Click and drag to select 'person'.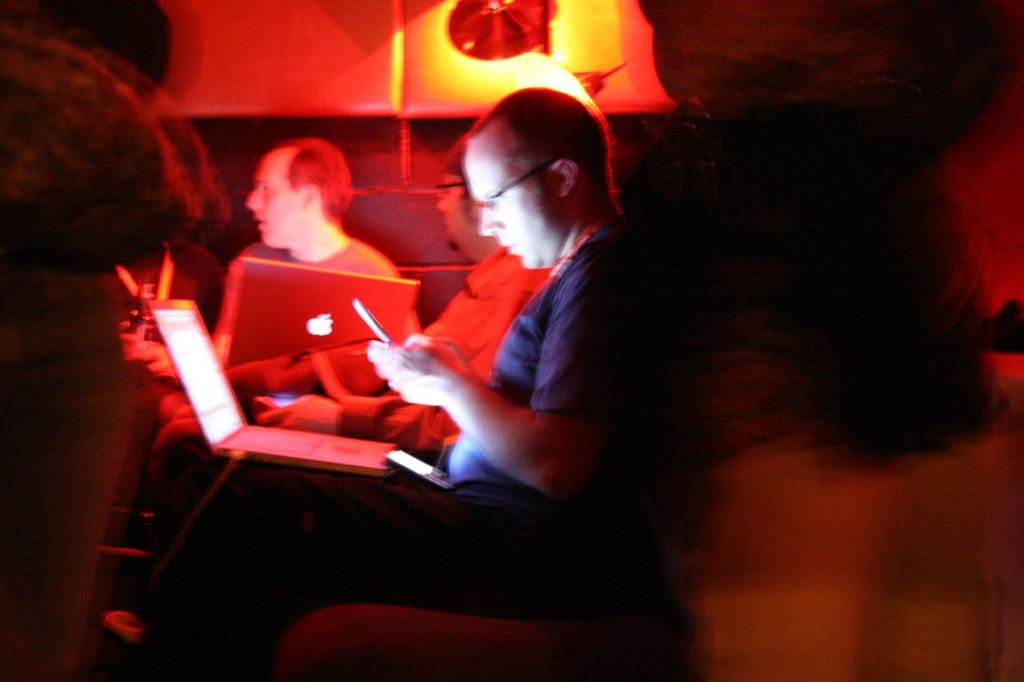
Selection: <box>186,88,650,616</box>.
